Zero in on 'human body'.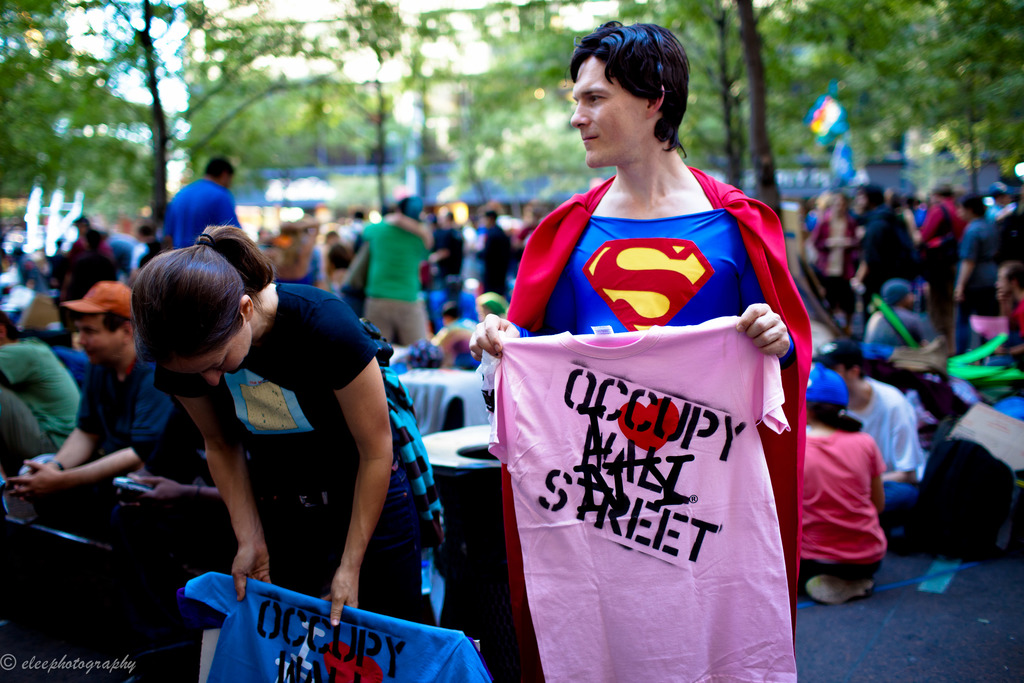
Zeroed in: x1=160, y1=183, x2=240, y2=252.
